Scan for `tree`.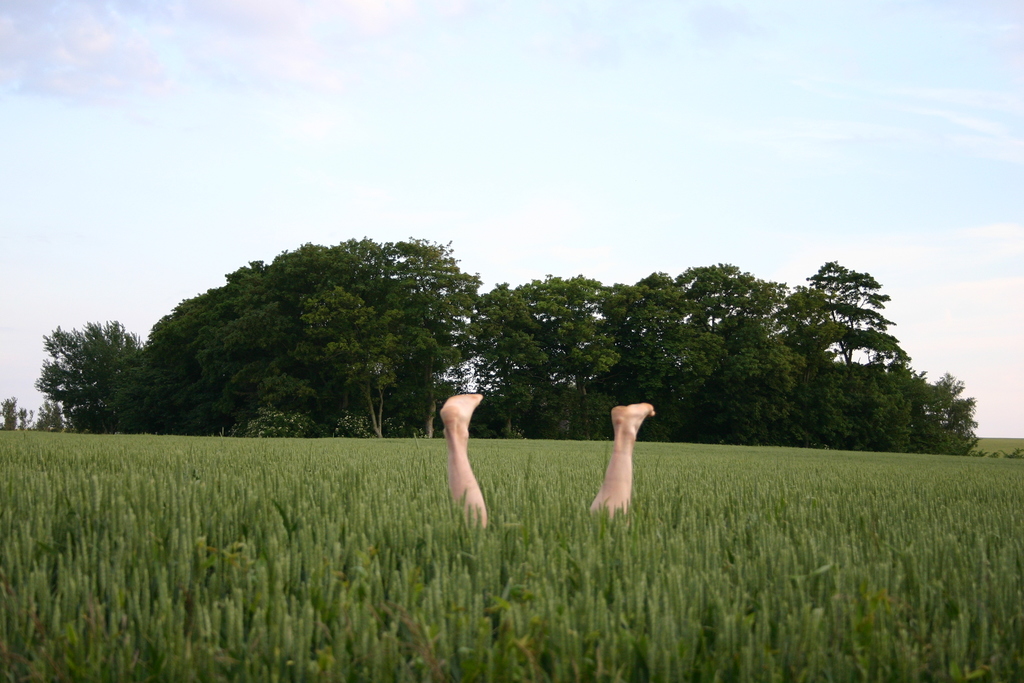
Scan result: rect(17, 406, 31, 431).
